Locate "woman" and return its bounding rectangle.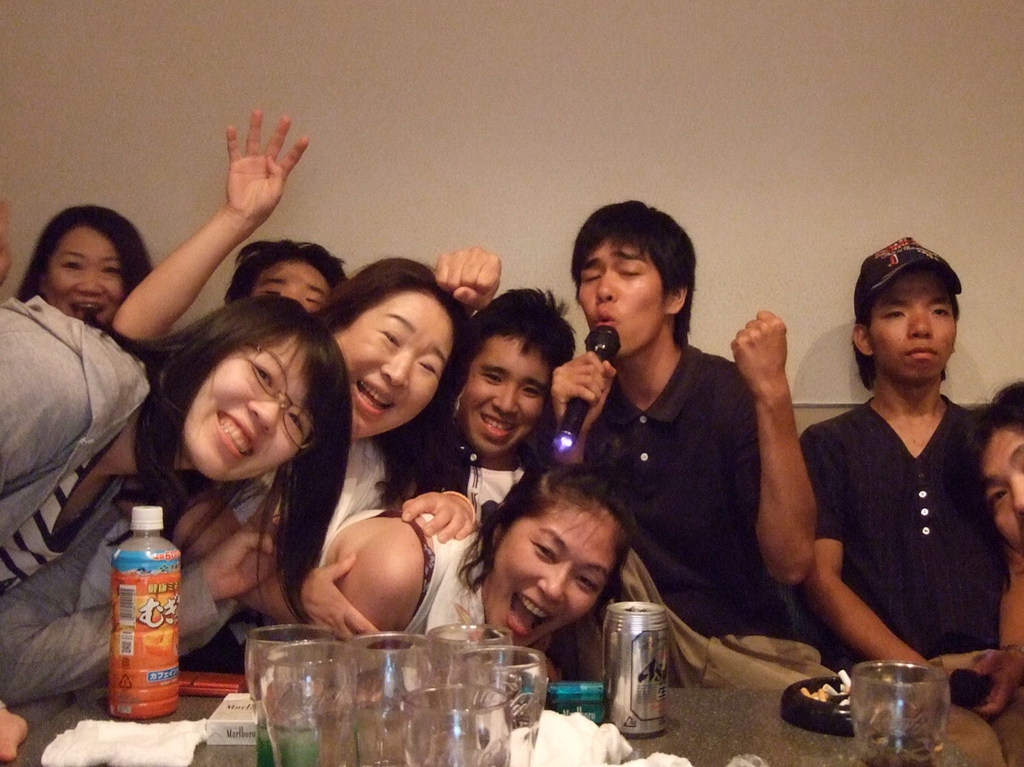
region(298, 459, 635, 662).
